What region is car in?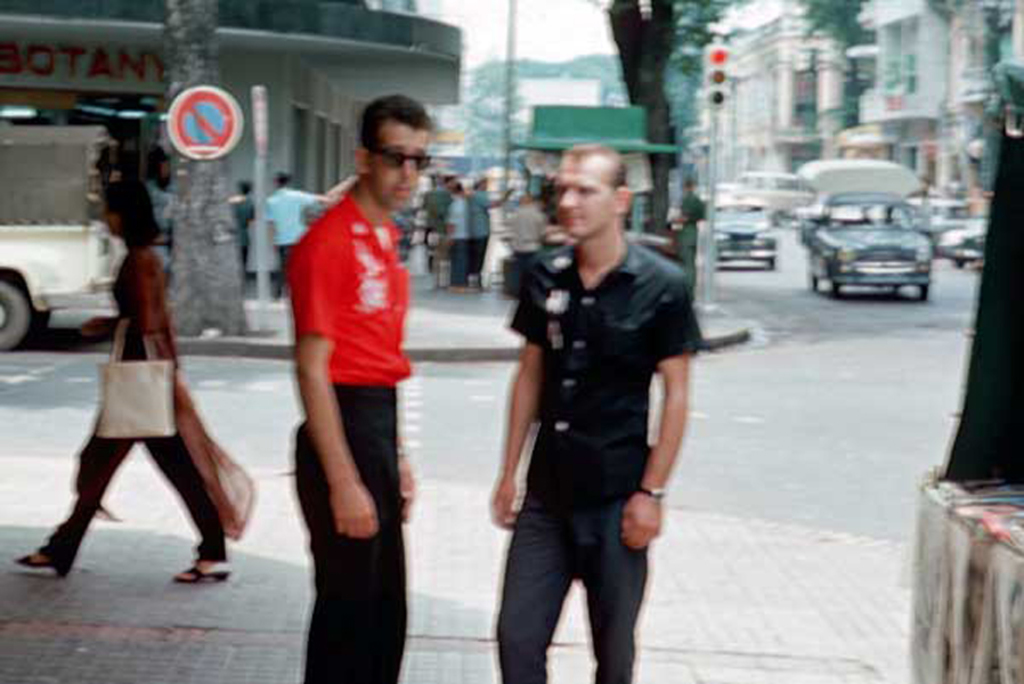
bbox=(911, 201, 975, 256).
